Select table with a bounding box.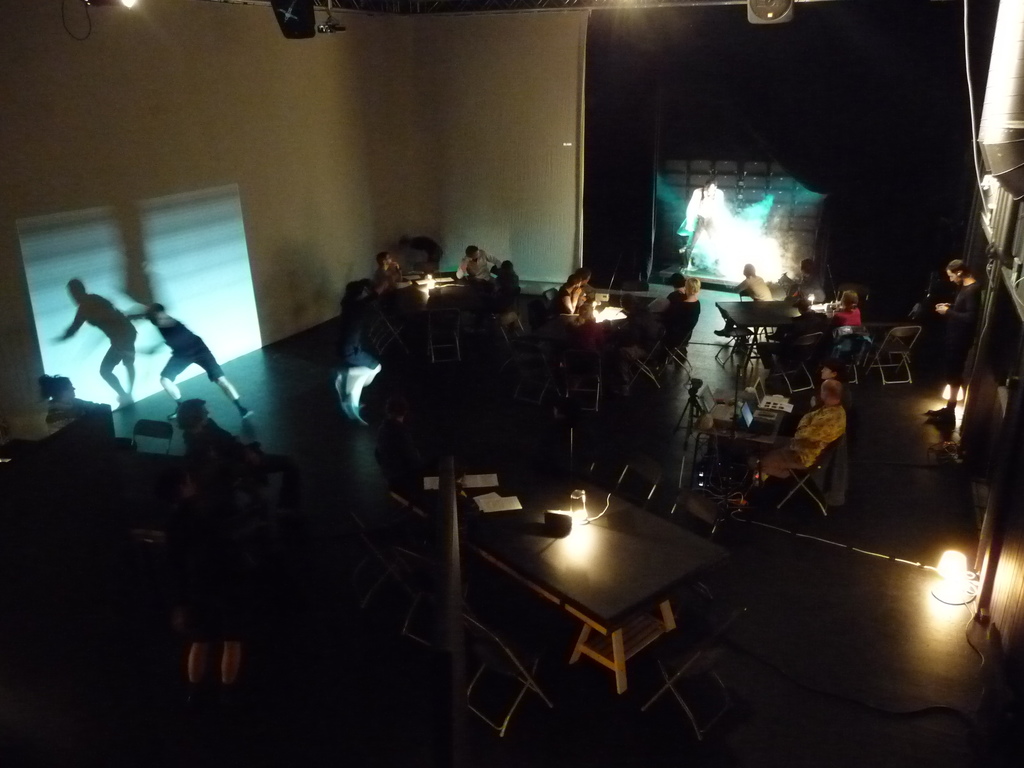
region(716, 301, 901, 365).
